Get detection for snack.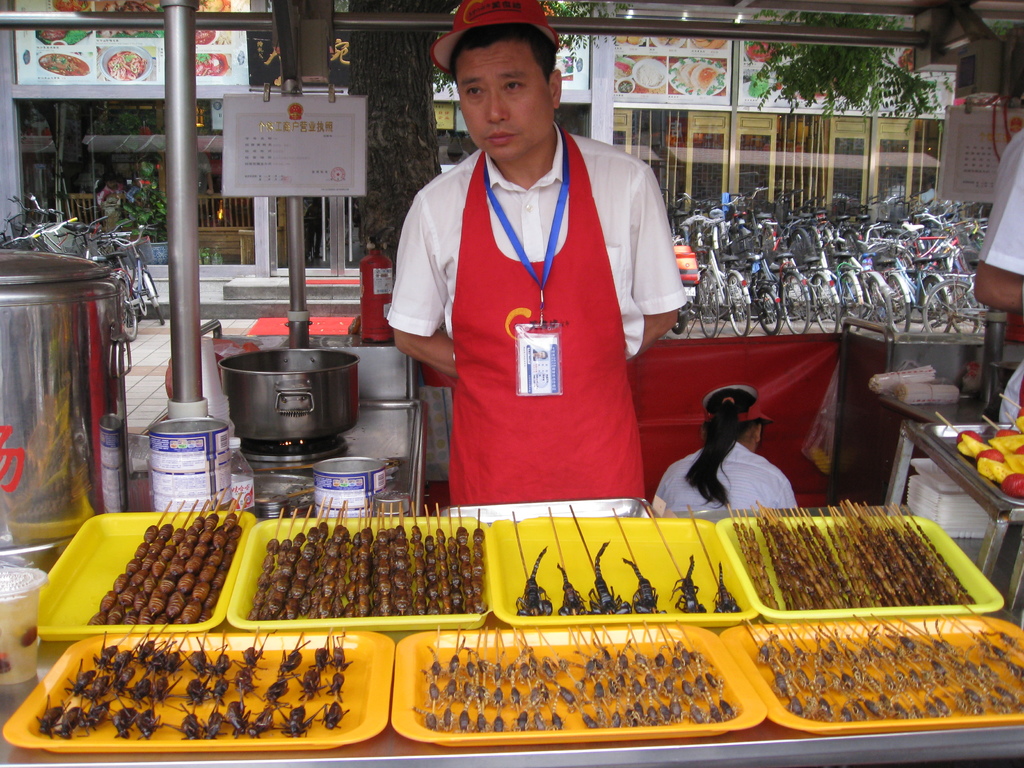
Detection: [x1=202, y1=518, x2=500, y2=640].
